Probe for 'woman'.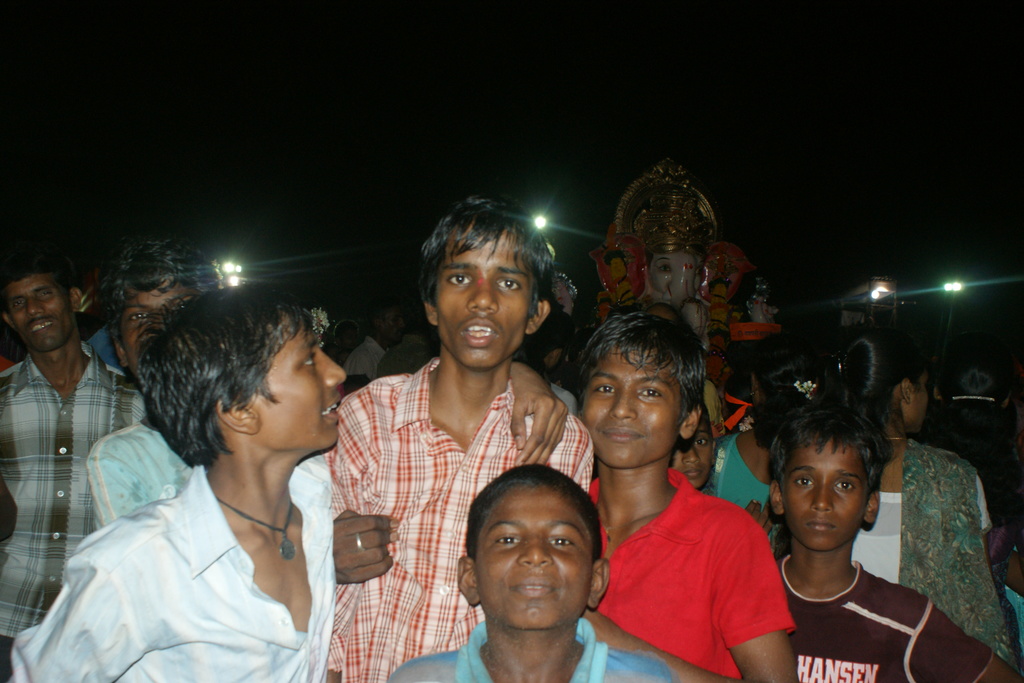
Probe result: crop(333, 349, 353, 365).
